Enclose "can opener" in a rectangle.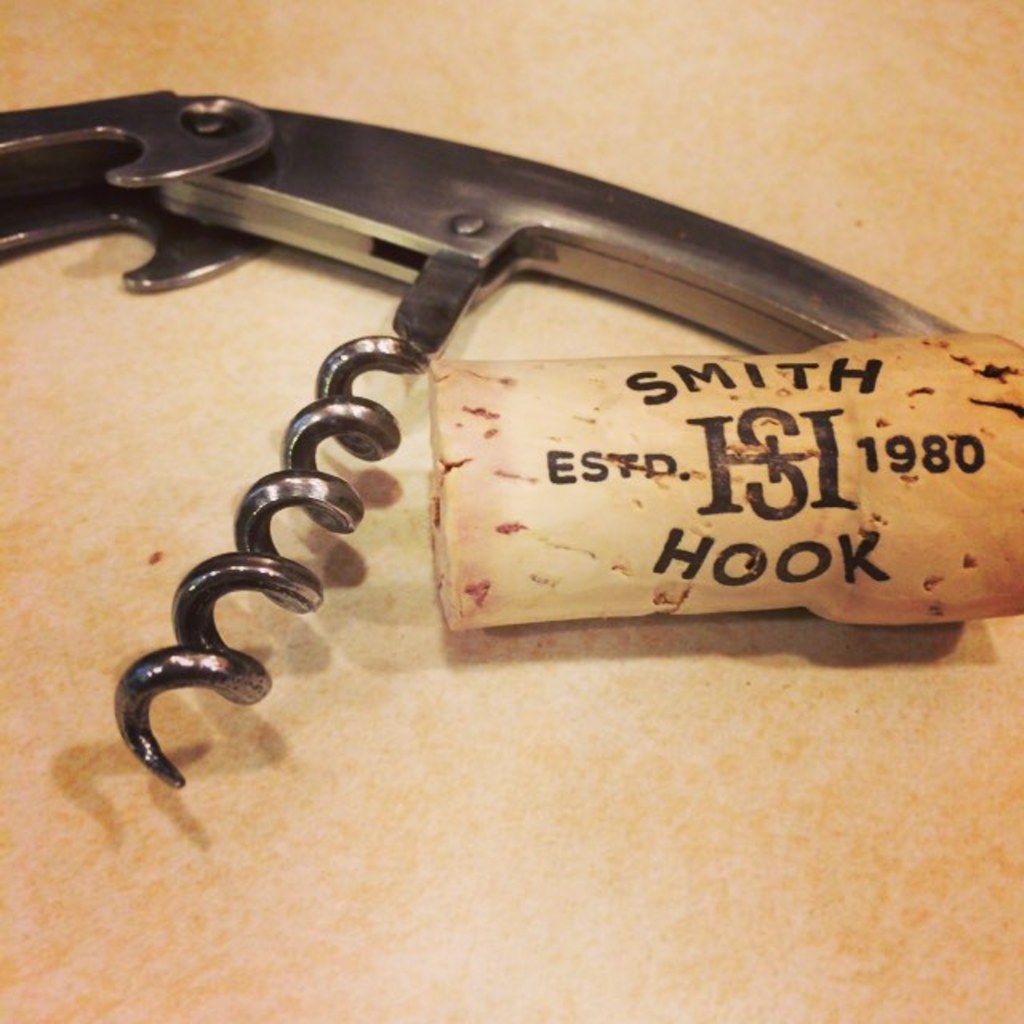
(left=0, top=91, right=1022, bottom=789).
